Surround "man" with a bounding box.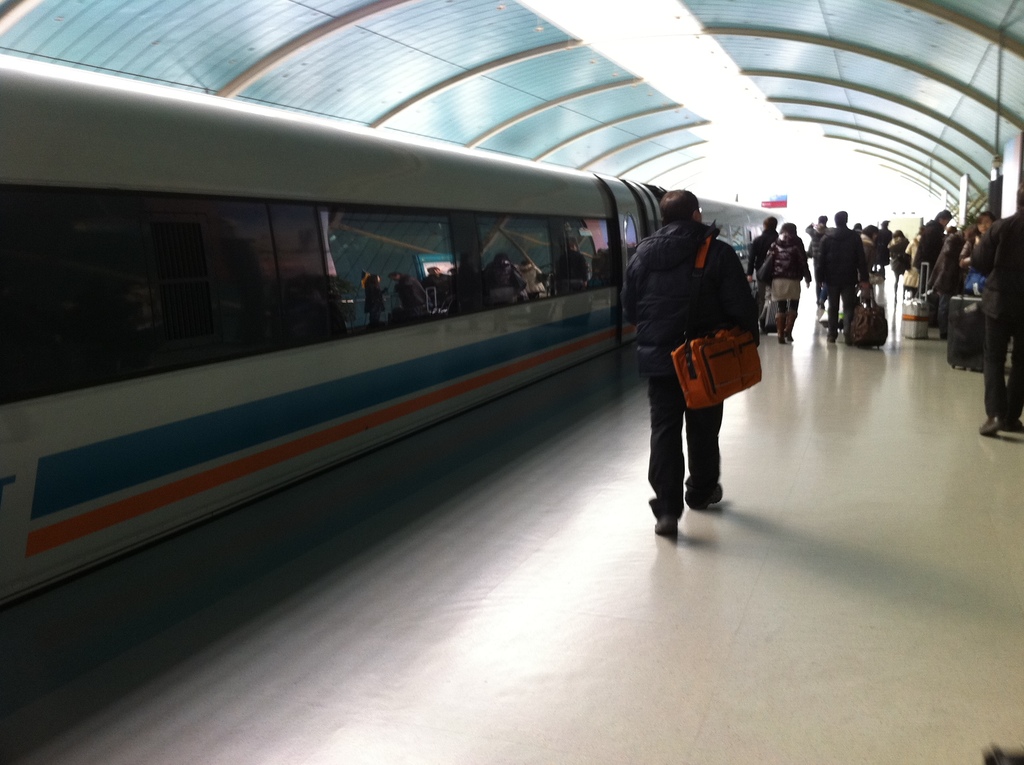
(744,214,781,306).
